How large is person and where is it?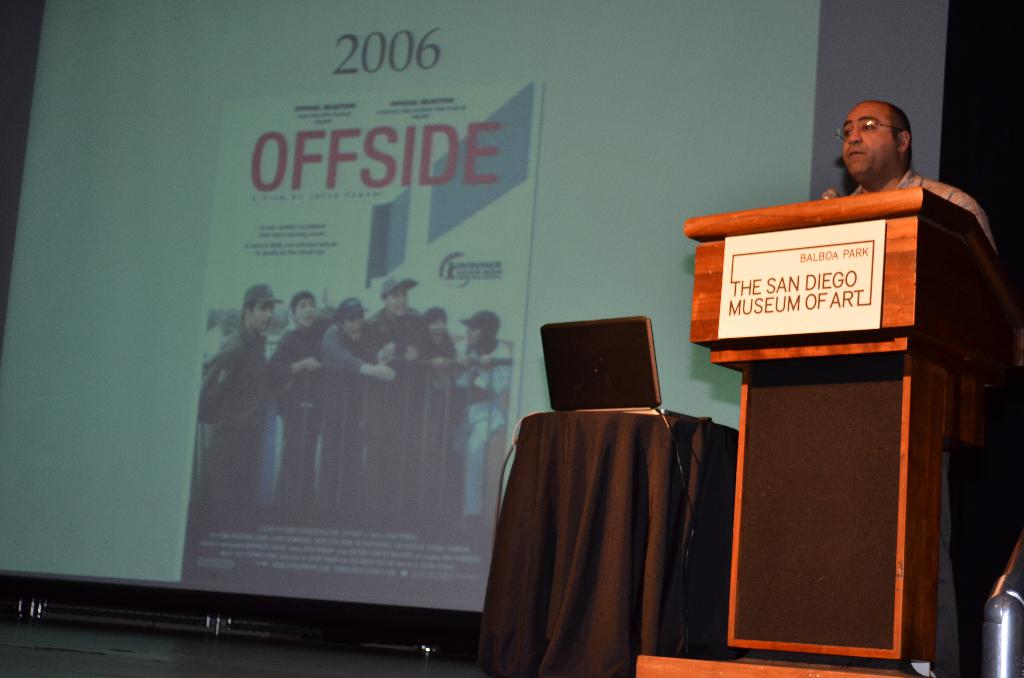
Bounding box: (198,280,285,513).
